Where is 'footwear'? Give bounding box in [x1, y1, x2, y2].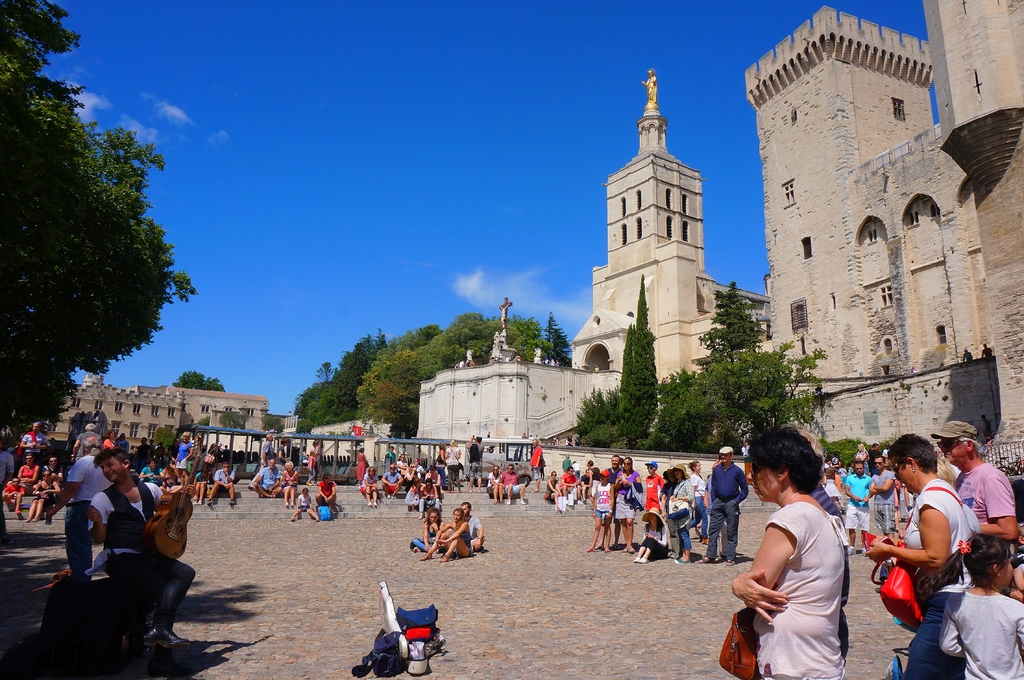
[33, 519, 39, 524].
